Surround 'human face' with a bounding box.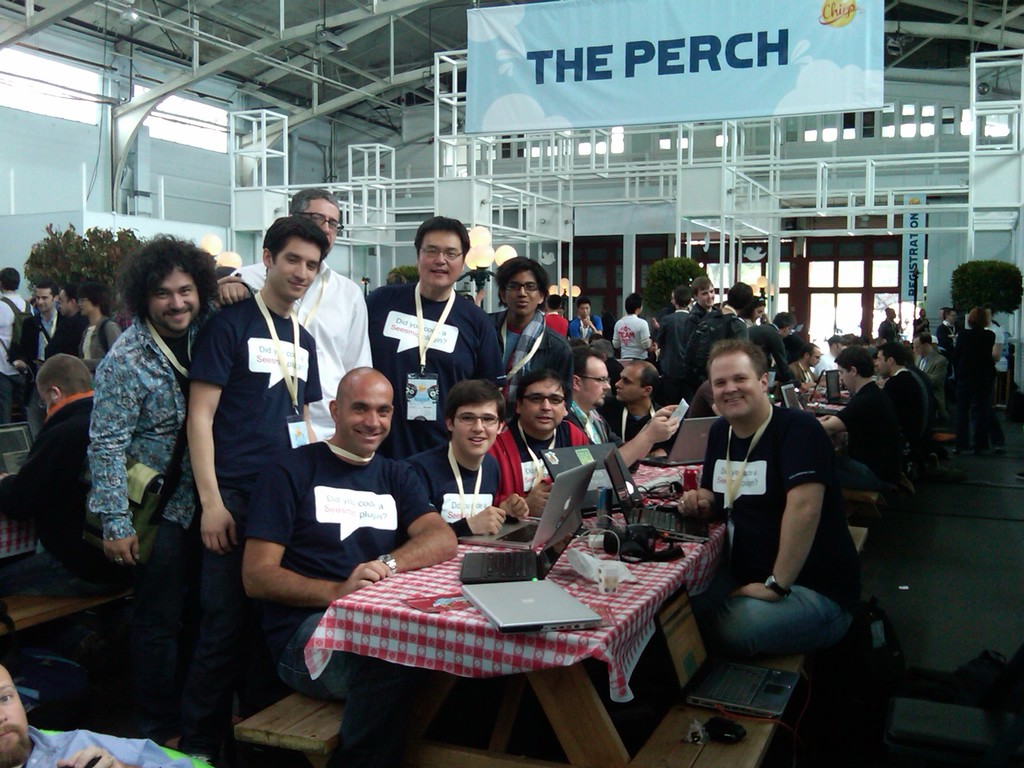
421,228,465,284.
